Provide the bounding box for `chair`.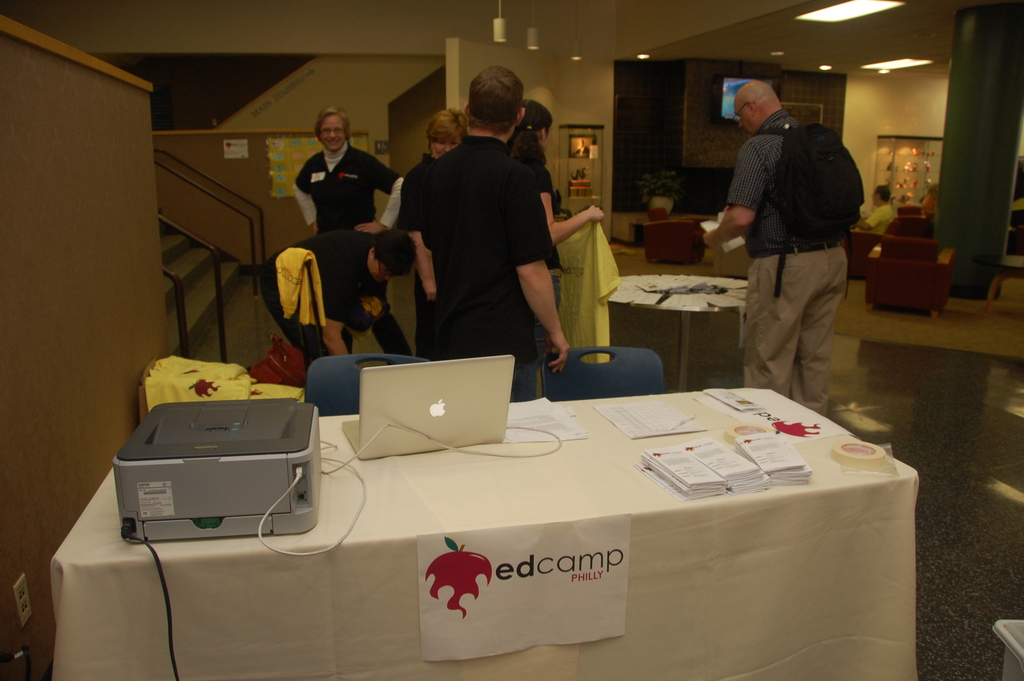
box(865, 231, 957, 321).
